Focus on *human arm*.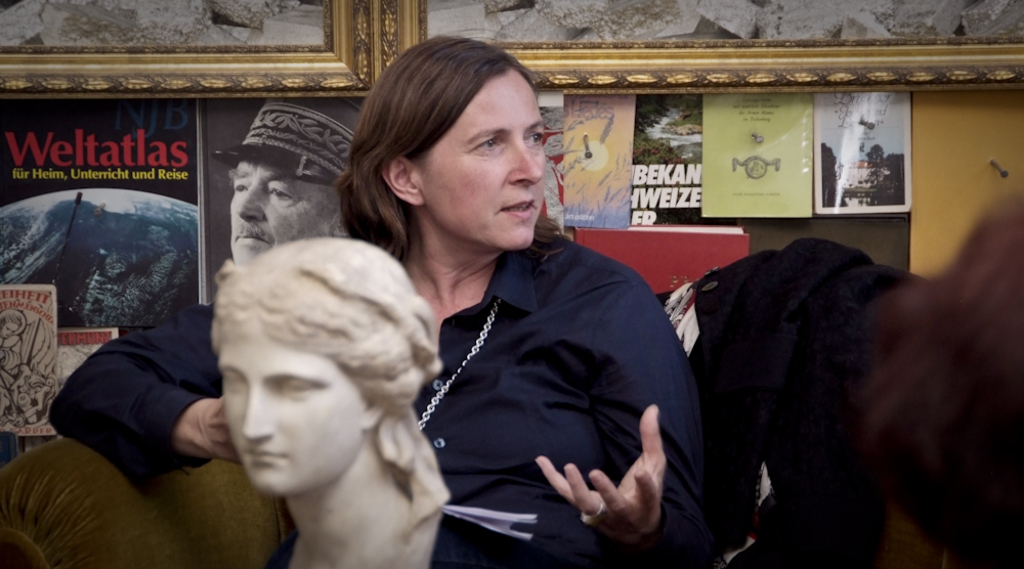
Focused at box(530, 257, 741, 545).
